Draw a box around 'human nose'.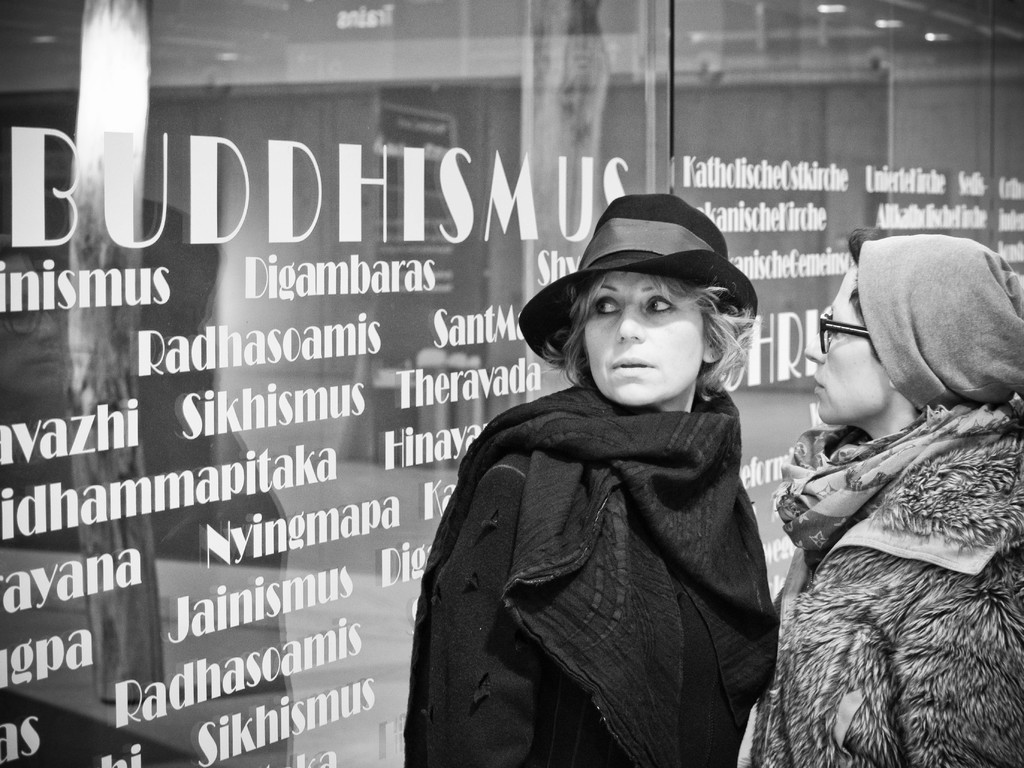
(614,306,644,342).
